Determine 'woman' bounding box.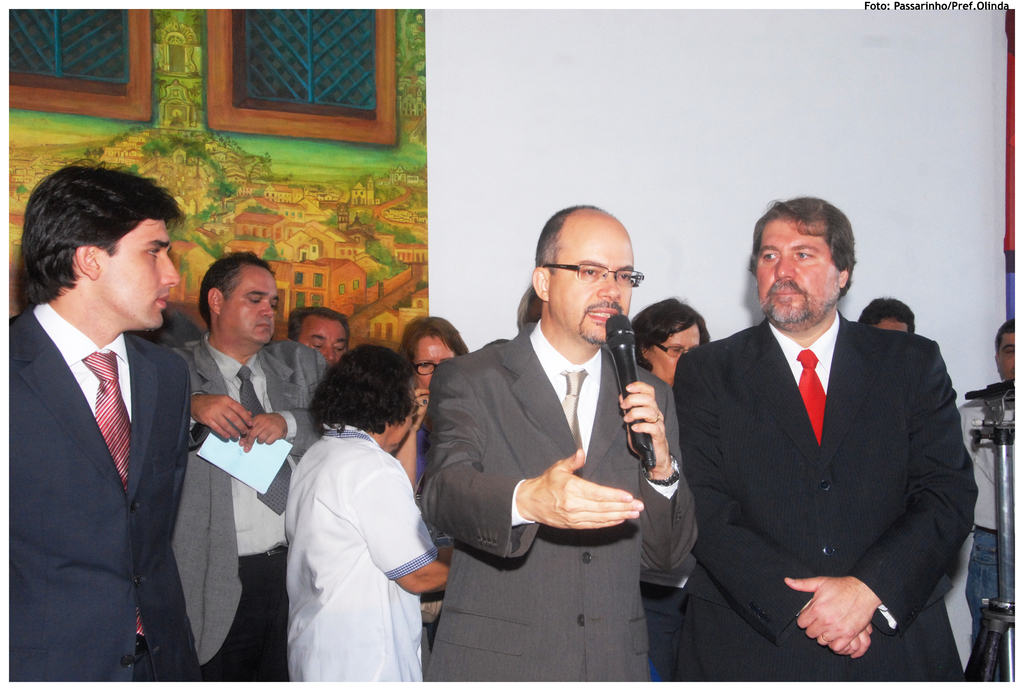
Determined: 406 318 474 594.
